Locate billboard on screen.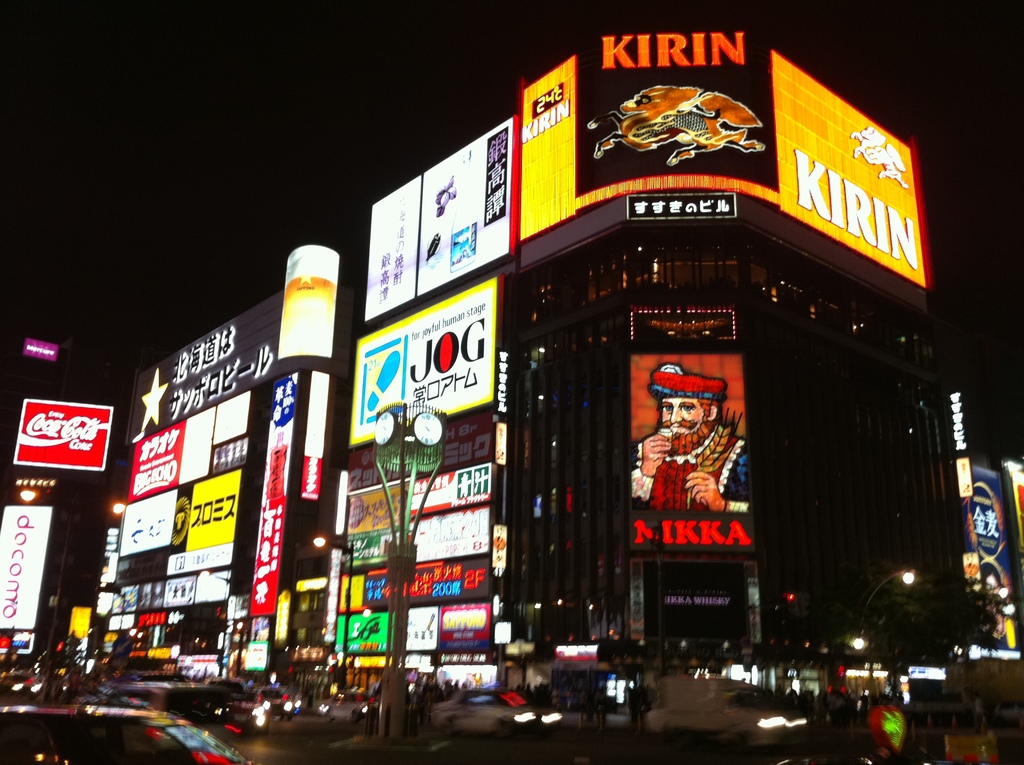
On screen at [x1=214, y1=391, x2=255, y2=469].
